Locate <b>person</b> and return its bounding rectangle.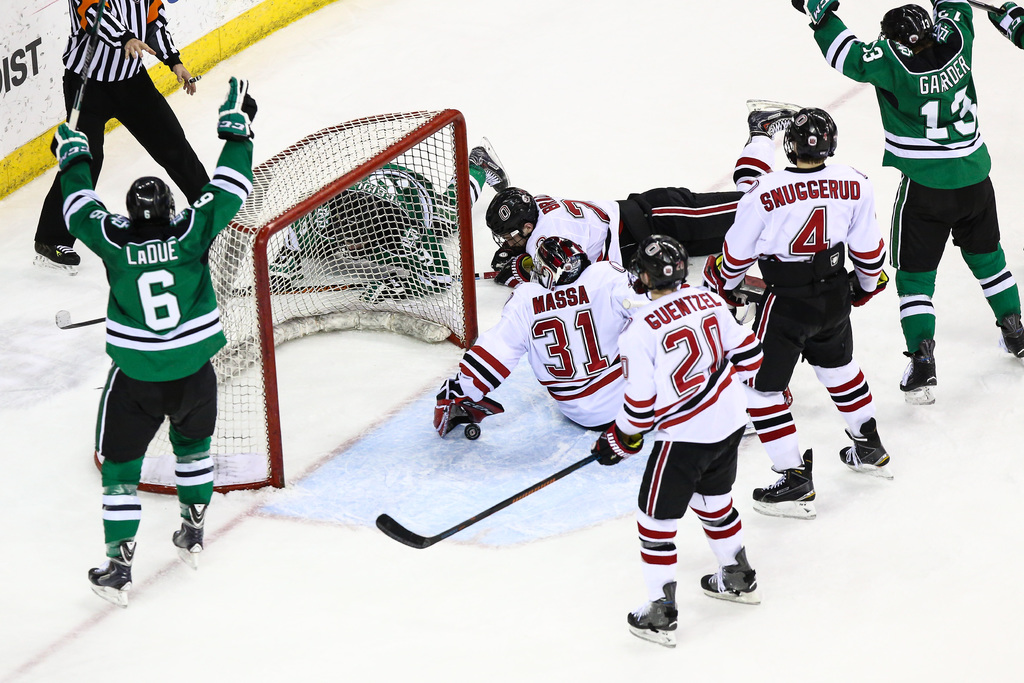
pyautogui.locateOnScreen(273, 133, 532, 325).
